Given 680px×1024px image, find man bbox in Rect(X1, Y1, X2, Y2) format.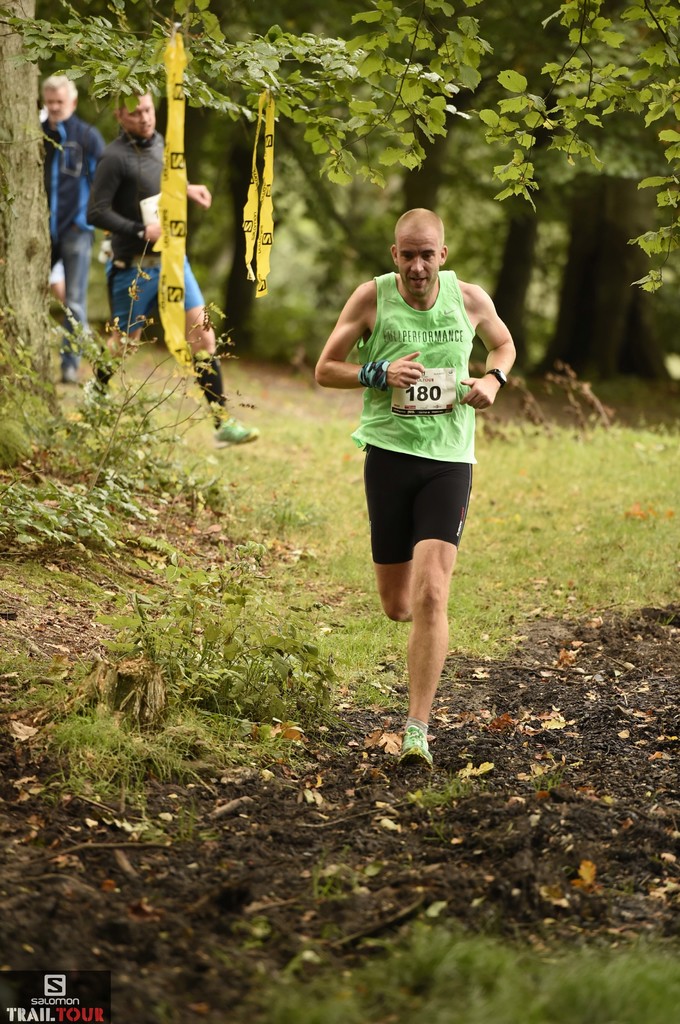
Rect(34, 67, 116, 373).
